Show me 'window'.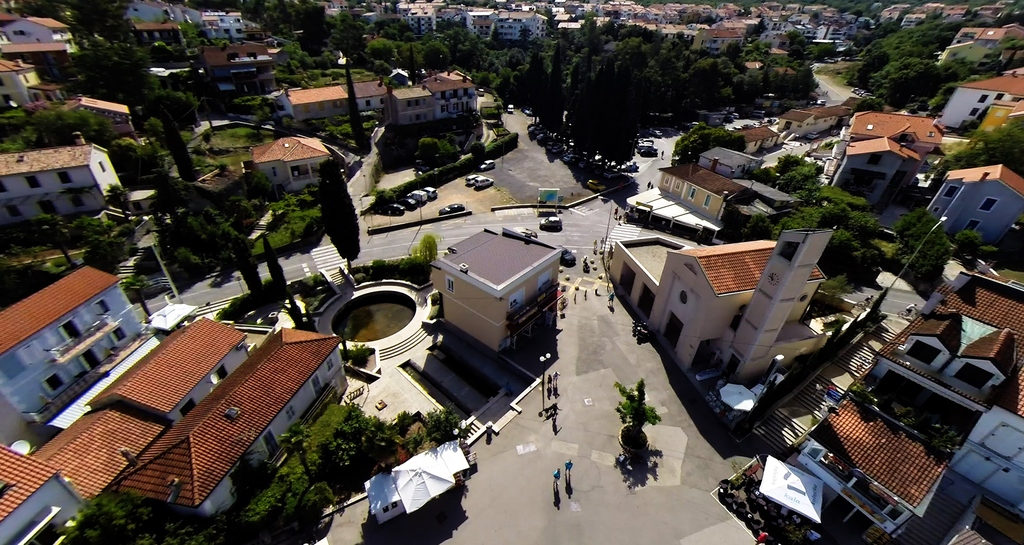
'window' is here: 109:326:127:339.
